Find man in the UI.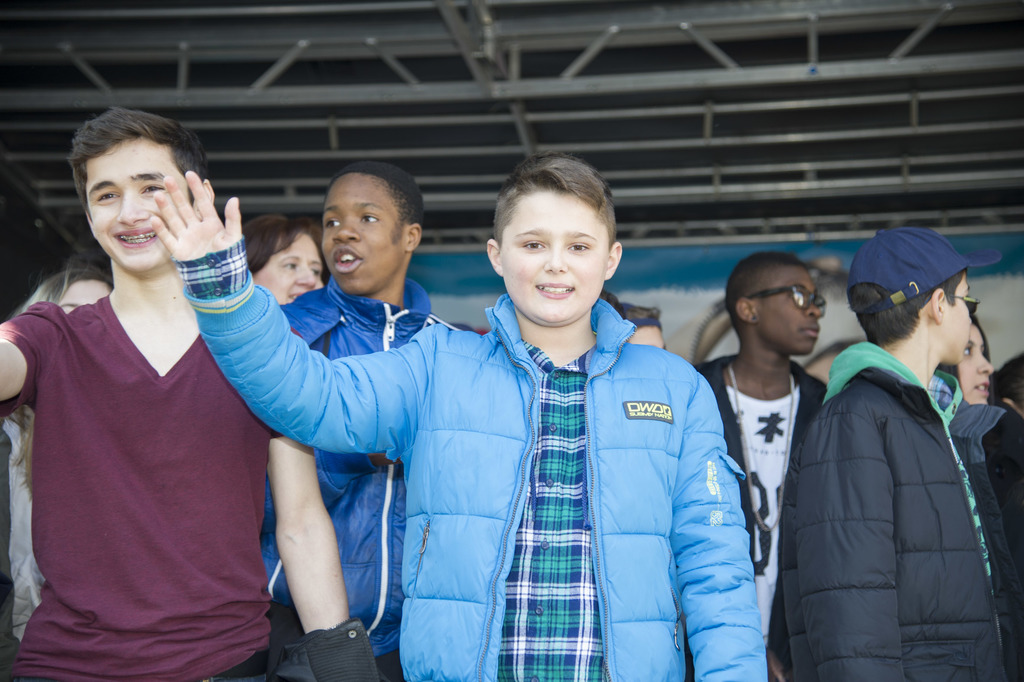
UI element at pyautogui.locateOnScreen(708, 245, 899, 660).
